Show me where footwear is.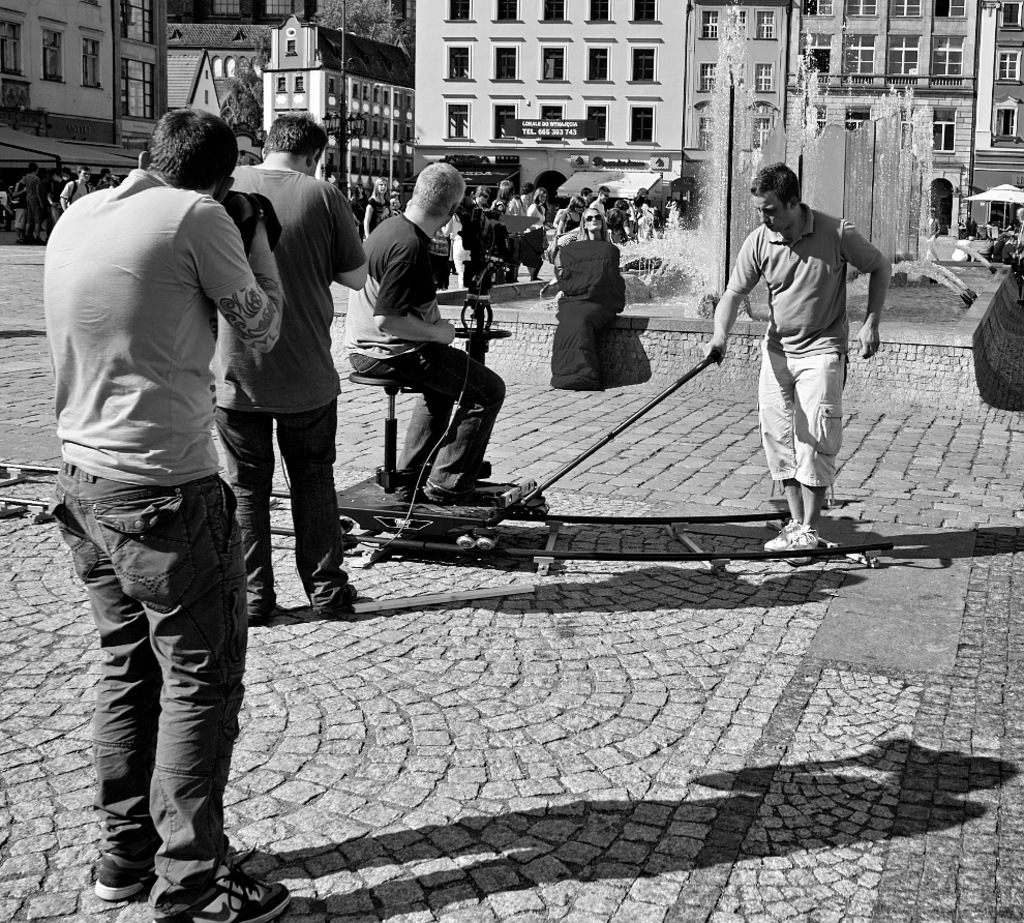
footwear is at 763 512 804 553.
